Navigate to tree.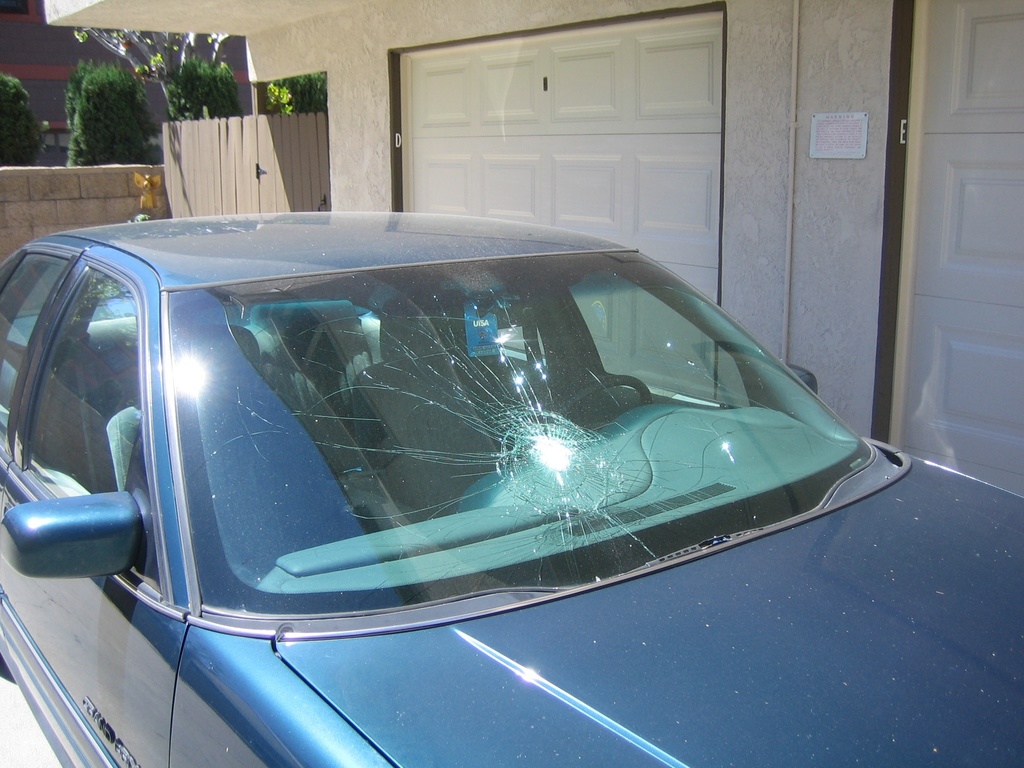
Navigation target: x1=270, y1=67, x2=324, y2=113.
